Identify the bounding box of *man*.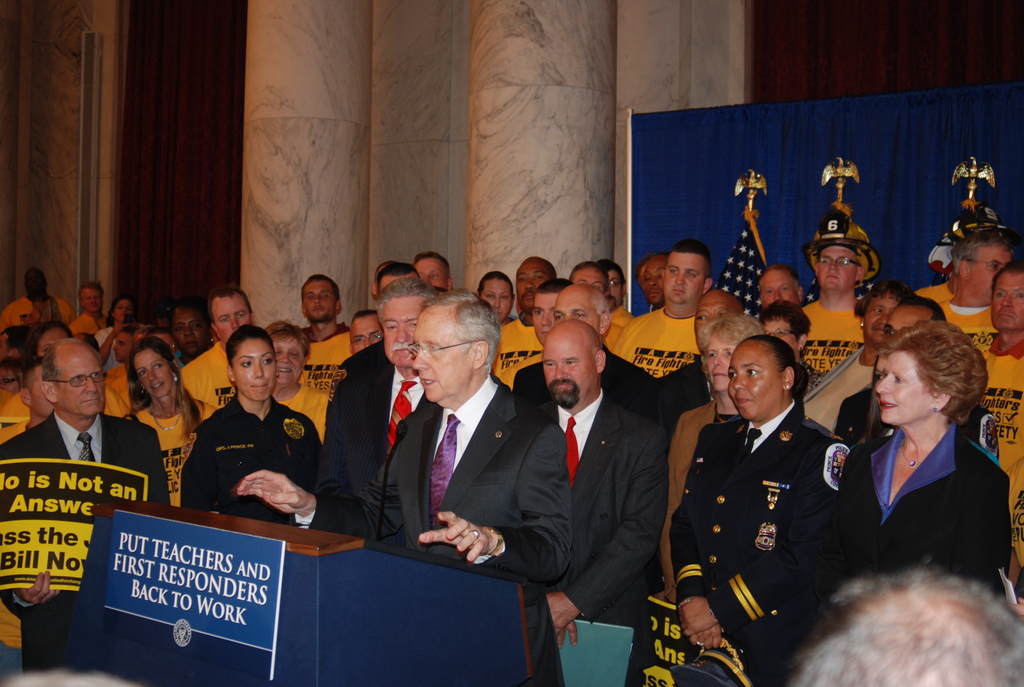
bbox=(0, 335, 175, 669).
